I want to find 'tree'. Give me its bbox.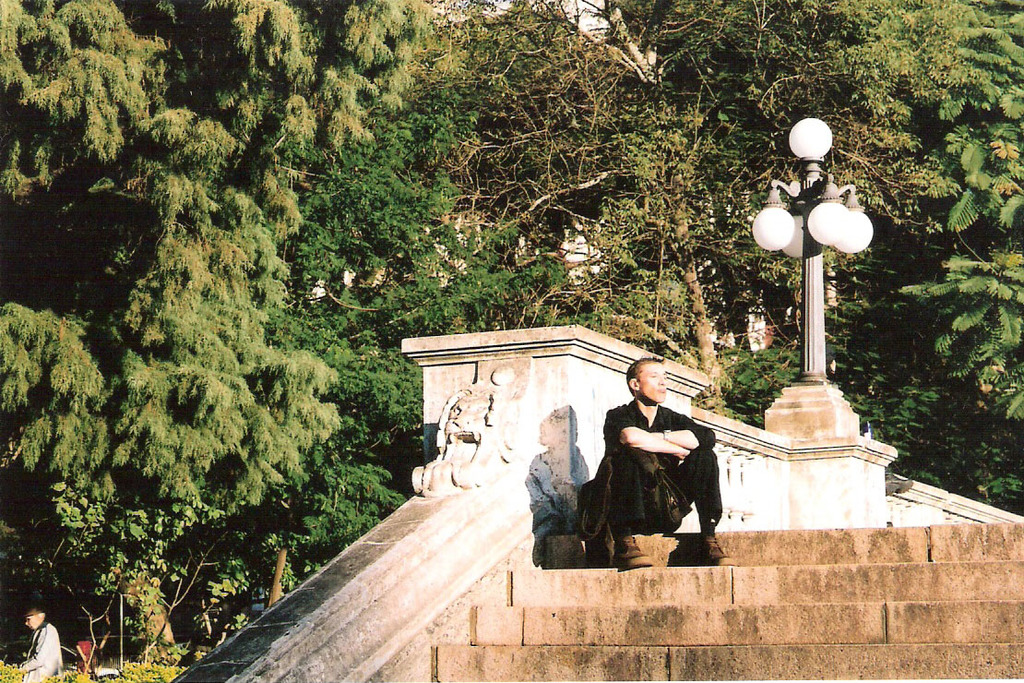
(191, 390, 418, 603).
